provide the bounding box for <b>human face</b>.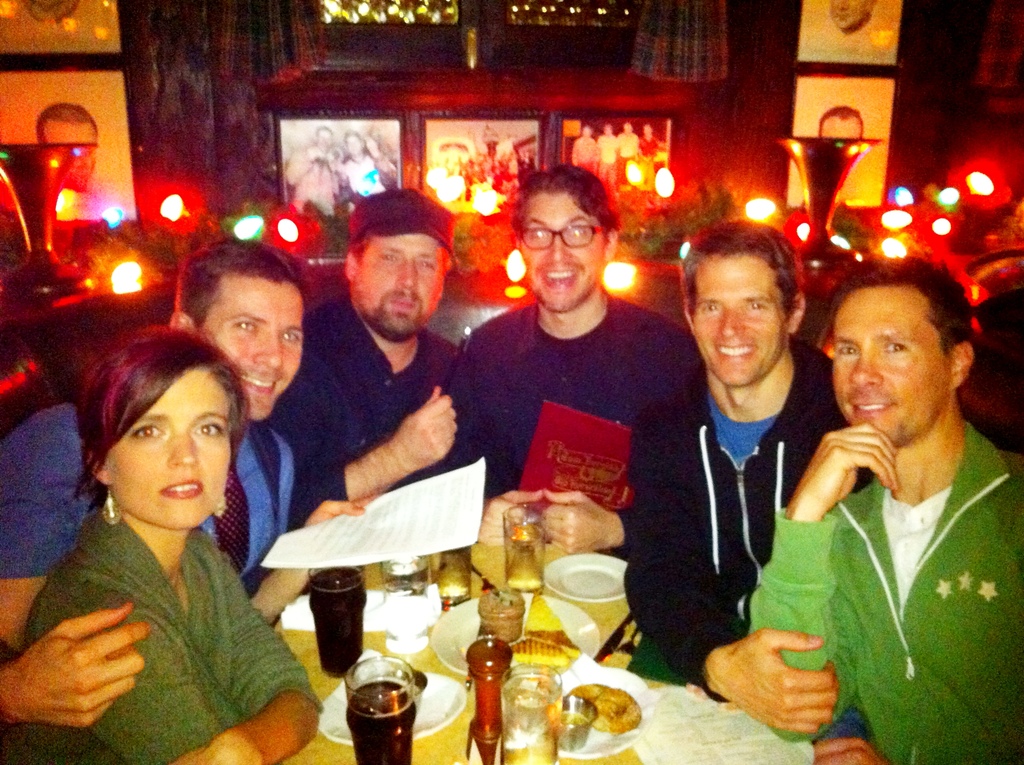
{"x1": 204, "y1": 275, "x2": 303, "y2": 417}.
